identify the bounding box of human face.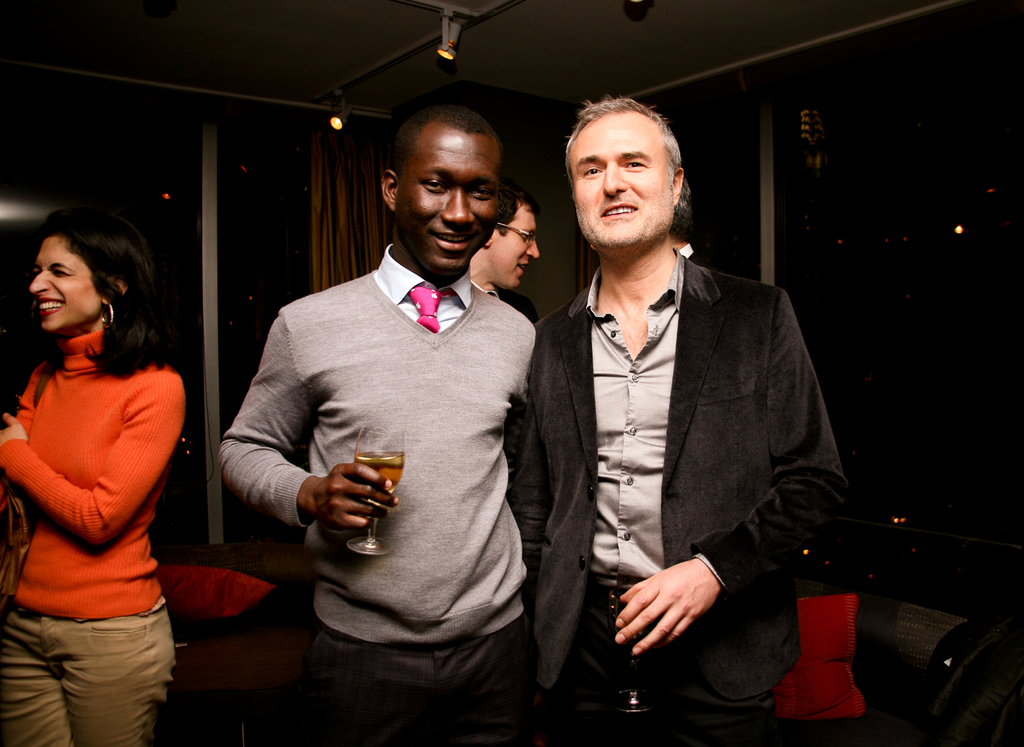
crop(33, 242, 90, 330).
